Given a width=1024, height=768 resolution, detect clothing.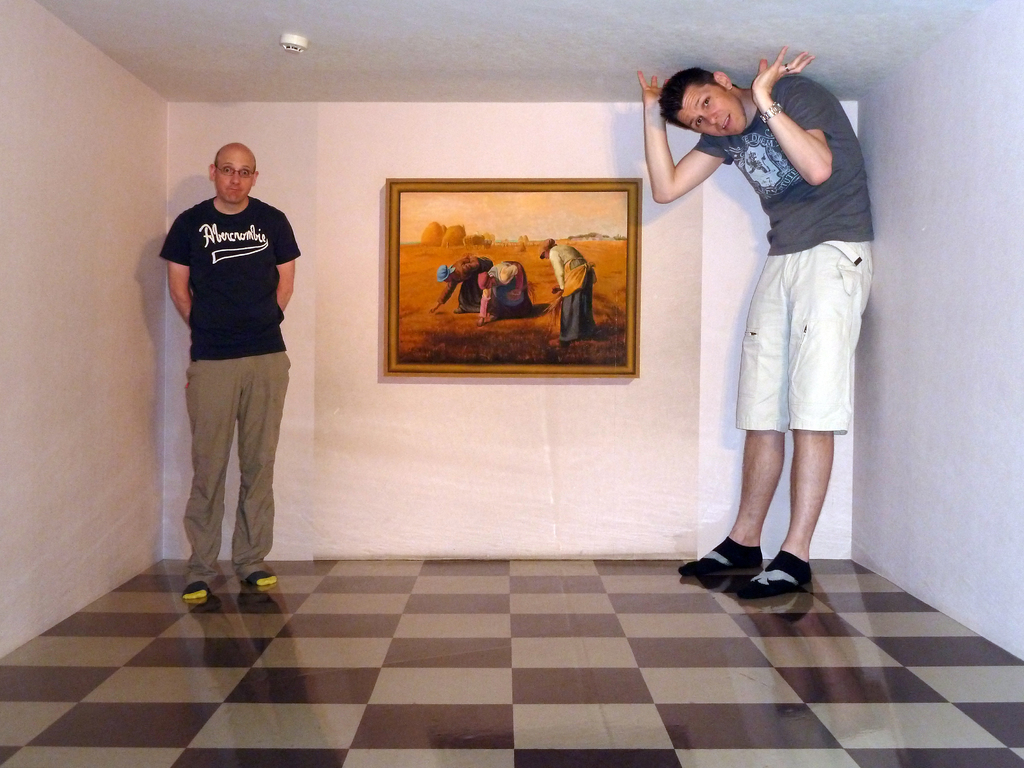
box=[159, 195, 306, 589].
